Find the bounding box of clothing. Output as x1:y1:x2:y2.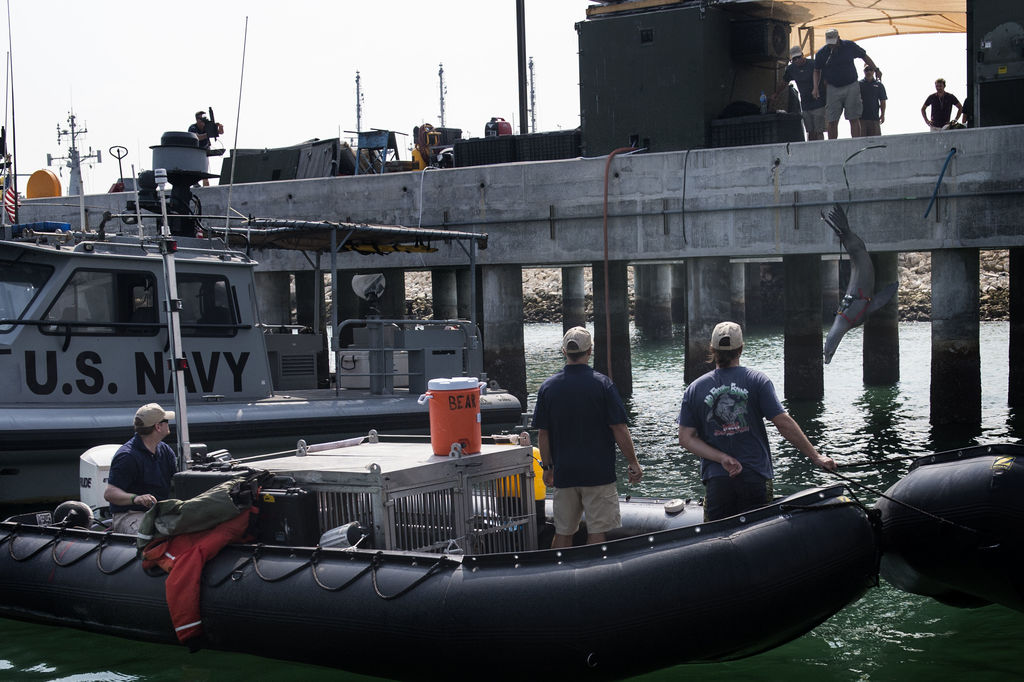
811:37:860:124.
